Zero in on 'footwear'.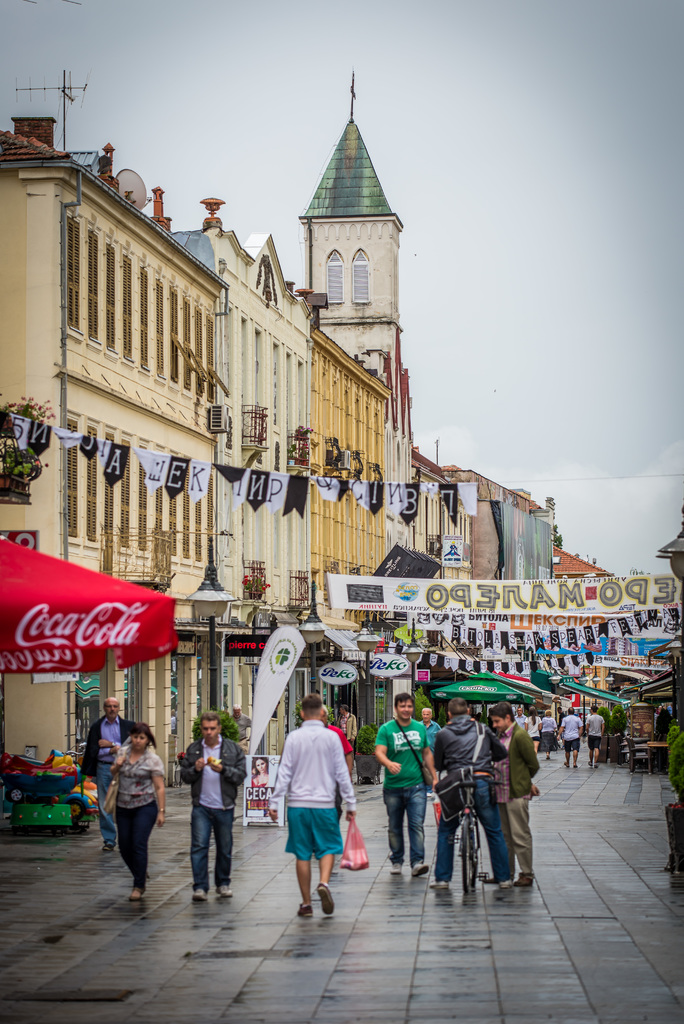
Zeroed in: 315/883/336/916.
